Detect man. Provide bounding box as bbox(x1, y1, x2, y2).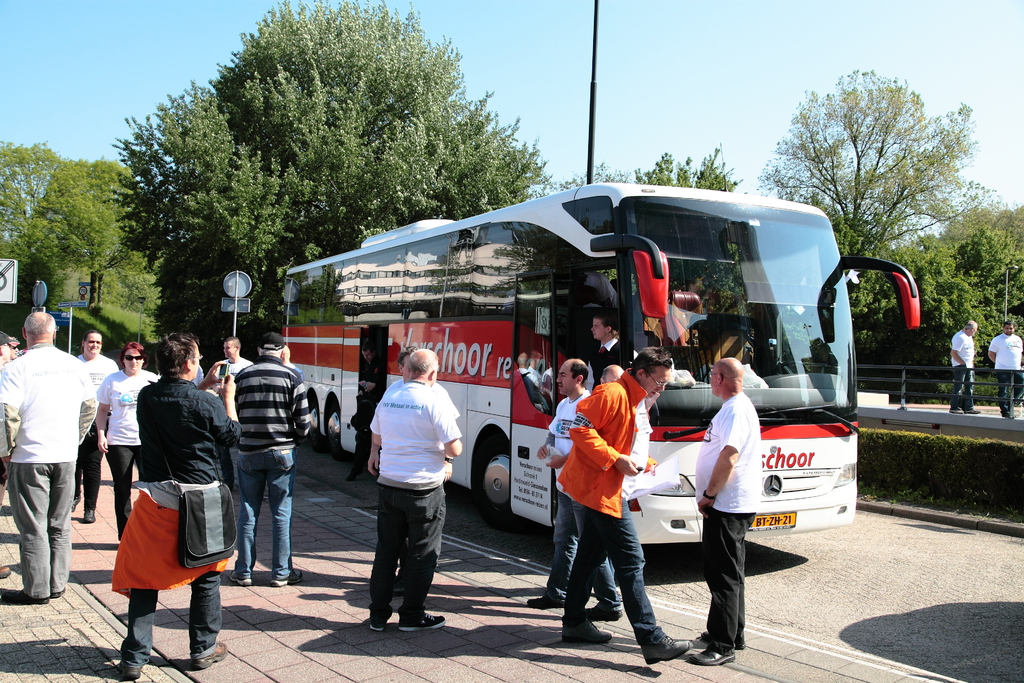
bbox(231, 336, 317, 586).
